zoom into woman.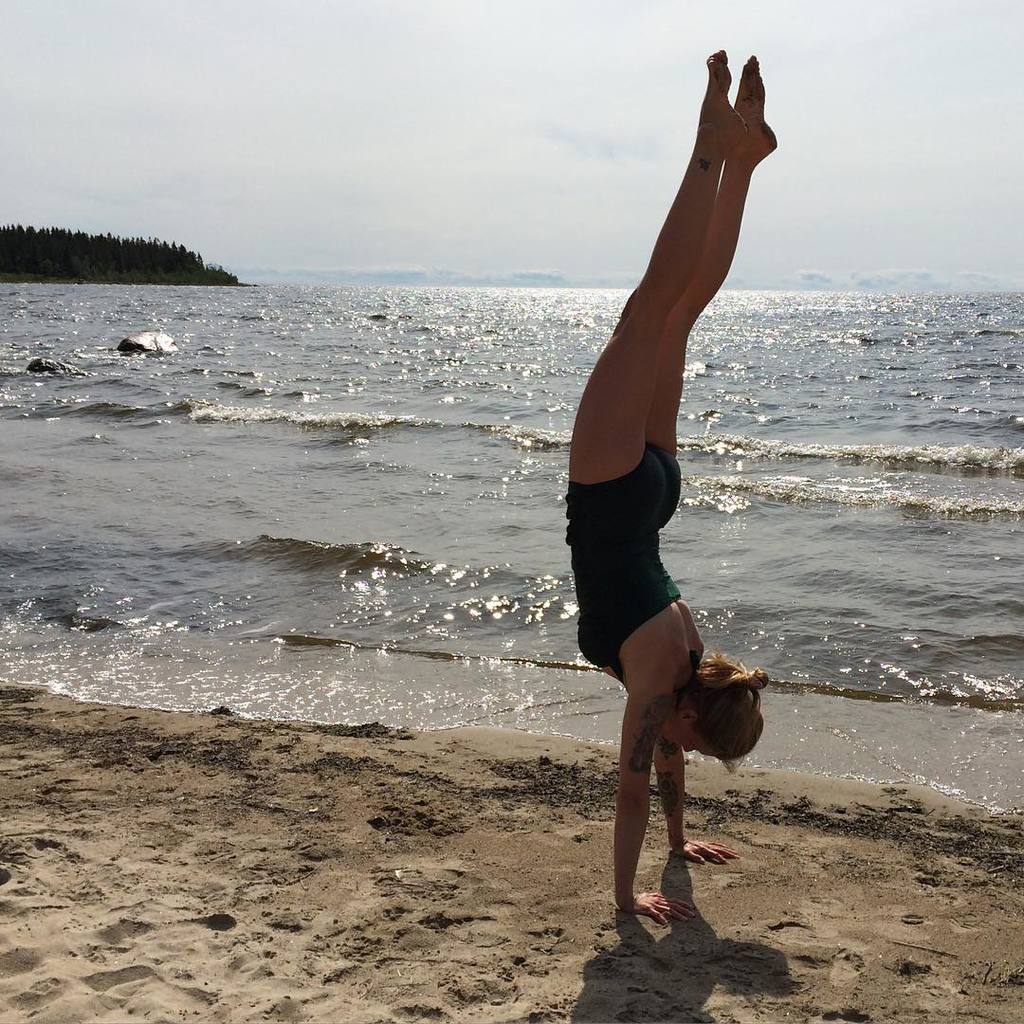
Zoom target: (x1=565, y1=36, x2=778, y2=935).
